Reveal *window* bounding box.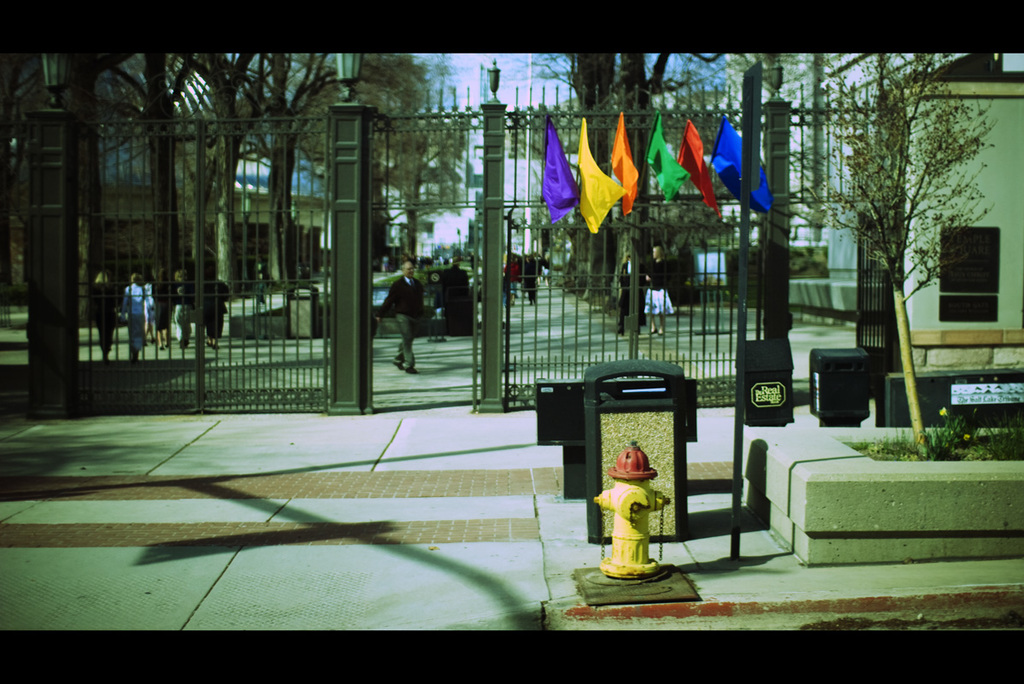
Revealed: x1=947, y1=212, x2=1002, y2=311.
